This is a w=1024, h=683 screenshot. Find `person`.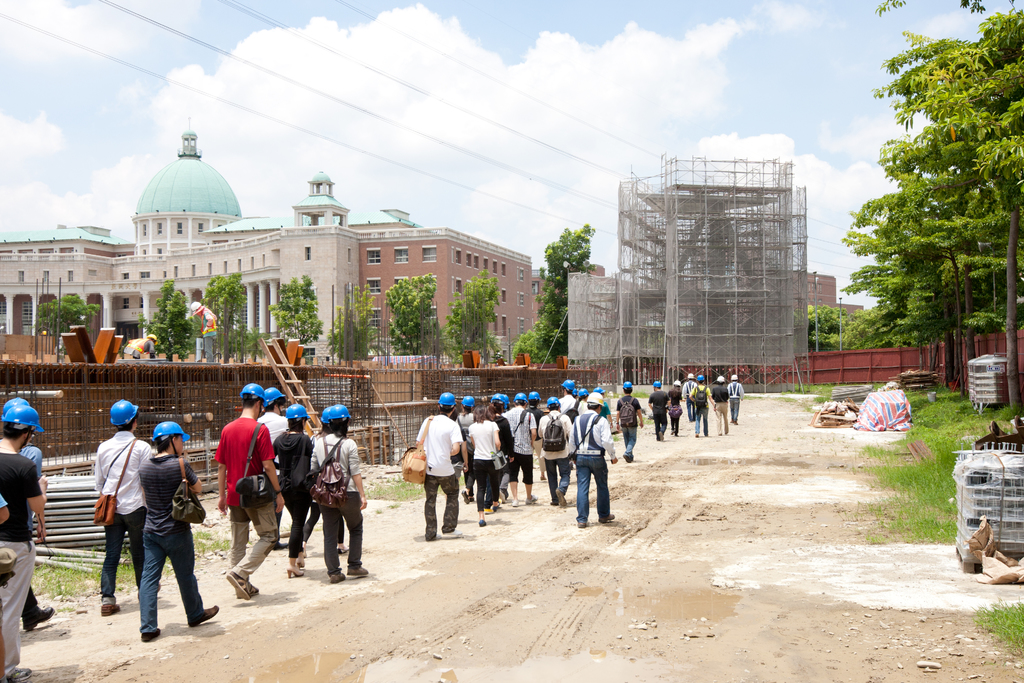
Bounding box: <box>310,406,365,583</box>.
